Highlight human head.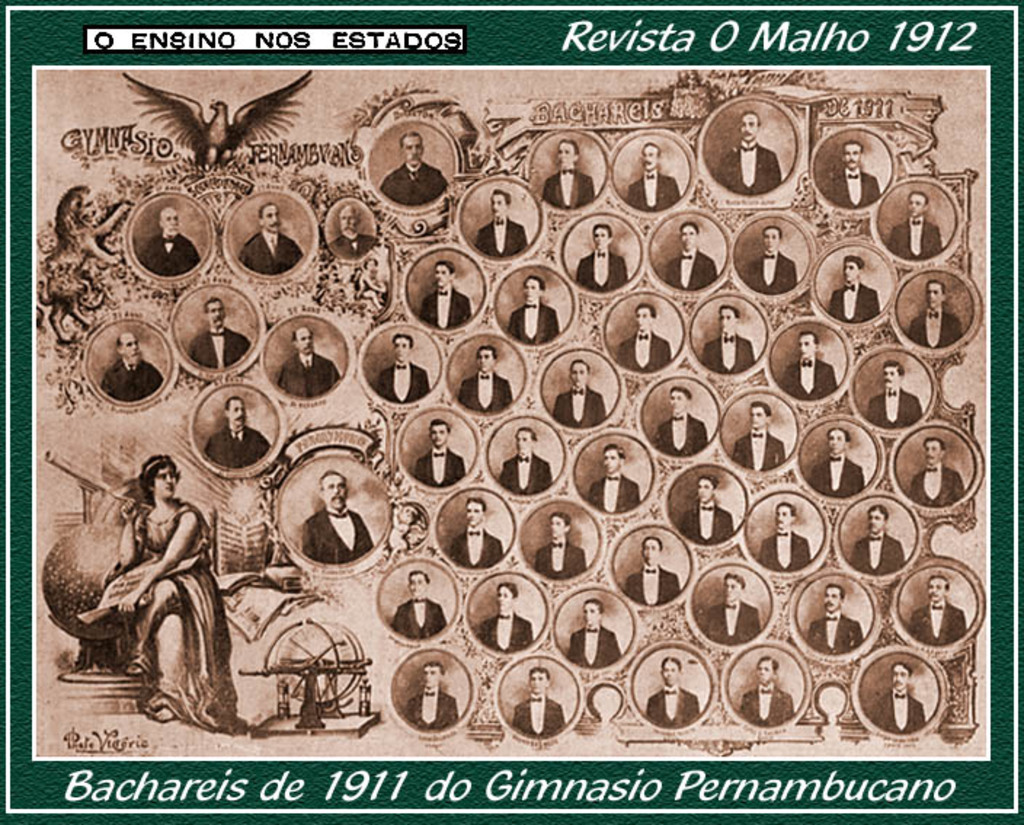
Highlighted region: 429, 421, 448, 445.
